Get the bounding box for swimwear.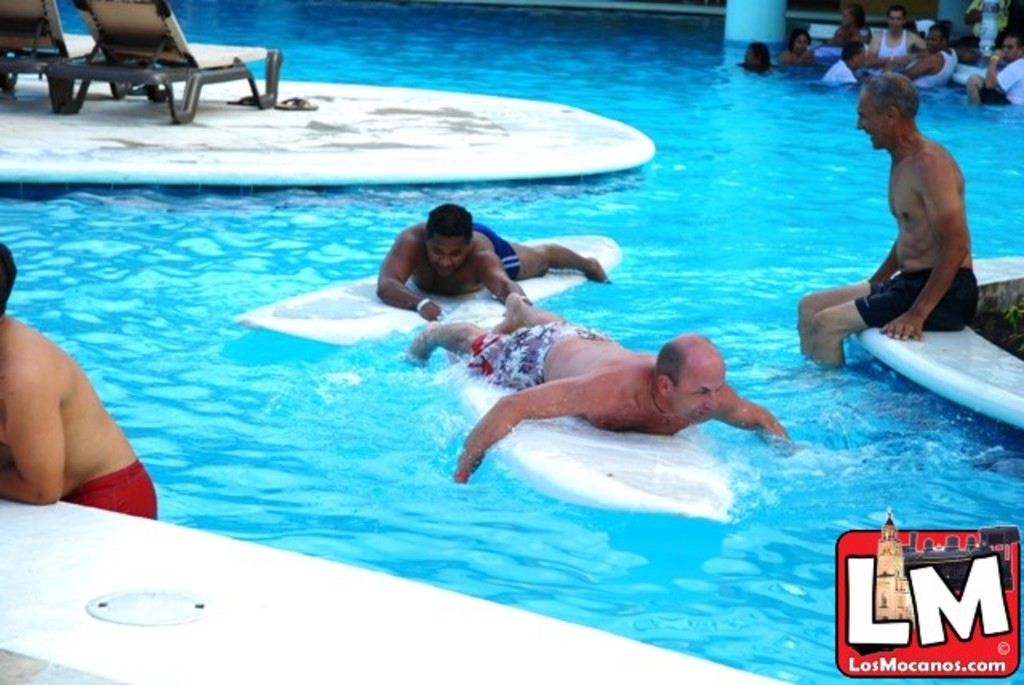
region(474, 221, 522, 283).
